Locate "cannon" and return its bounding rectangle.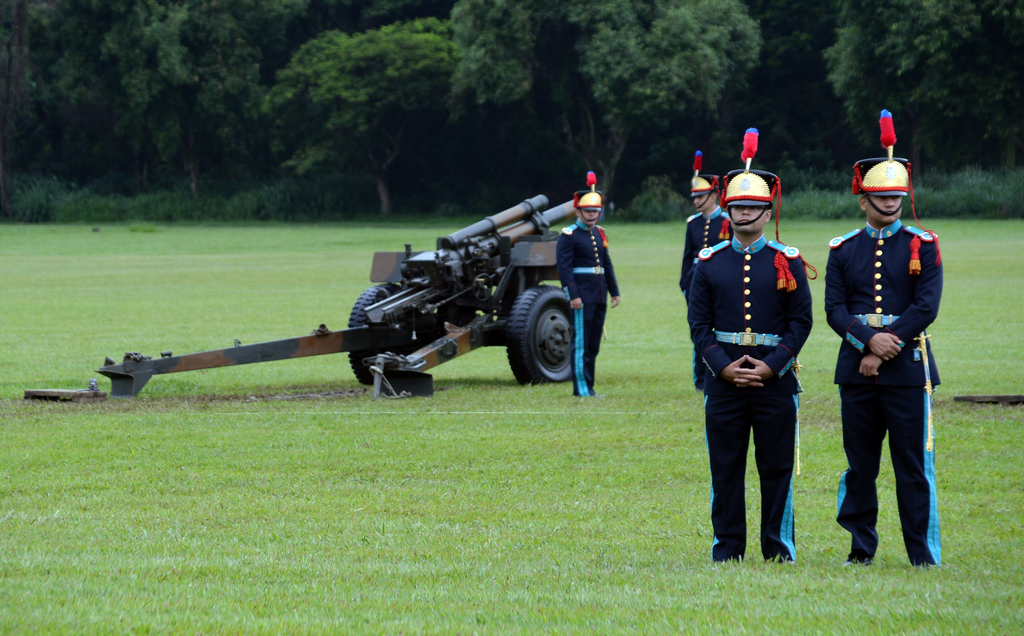
crop(92, 192, 601, 398).
